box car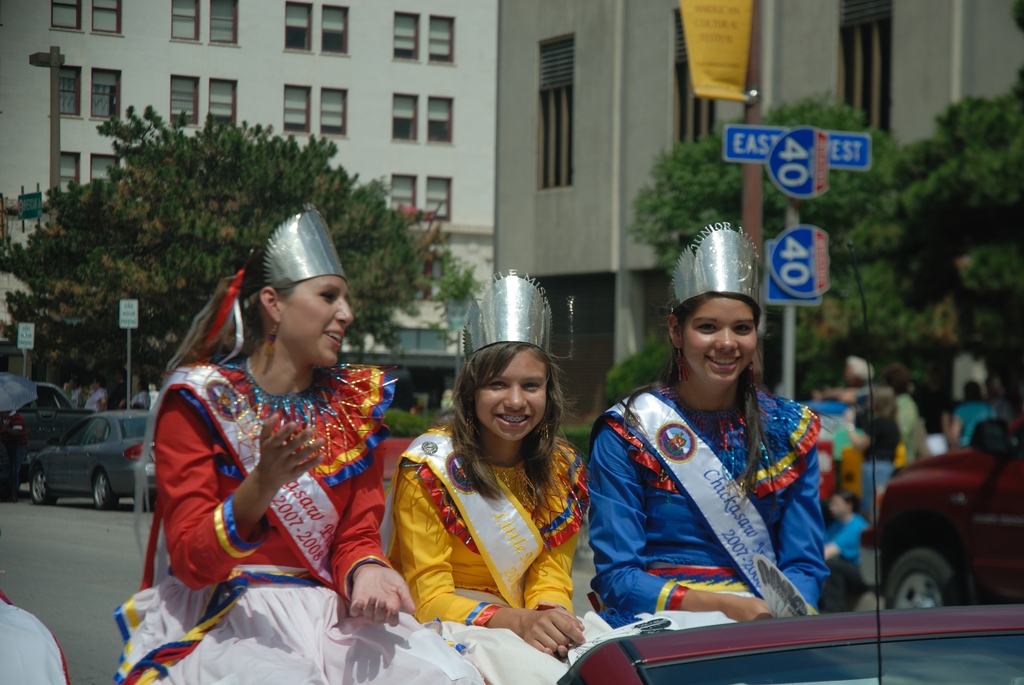
851, 413, 1023, 606
